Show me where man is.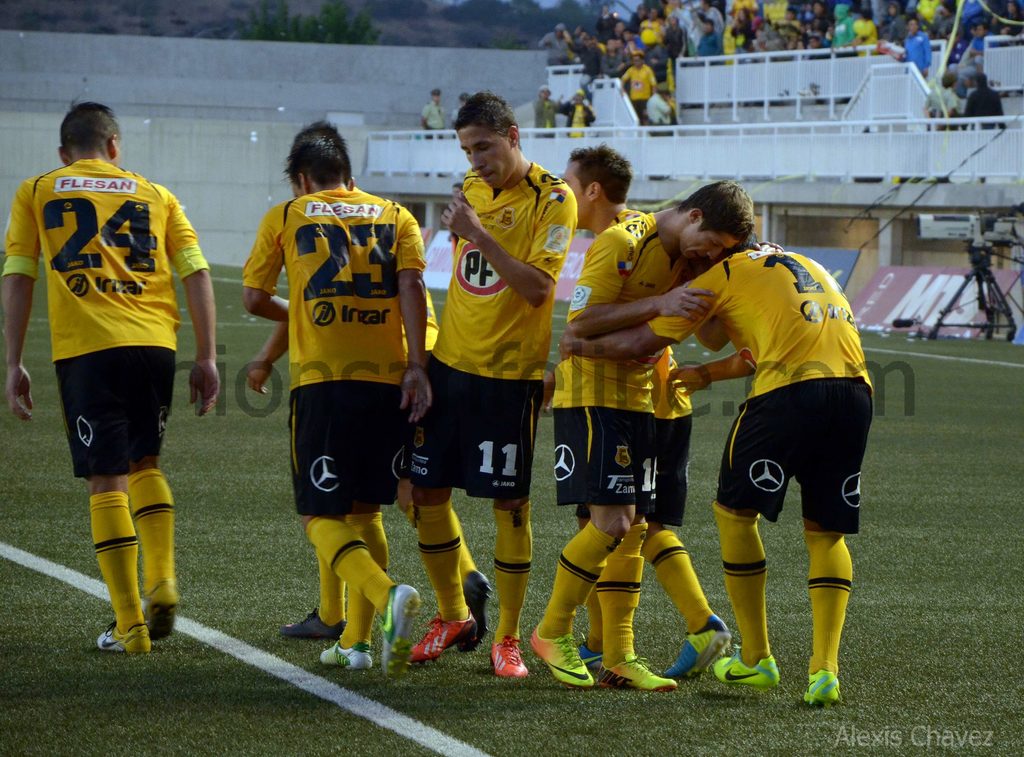
man is at 803, 1, 830, 31.
